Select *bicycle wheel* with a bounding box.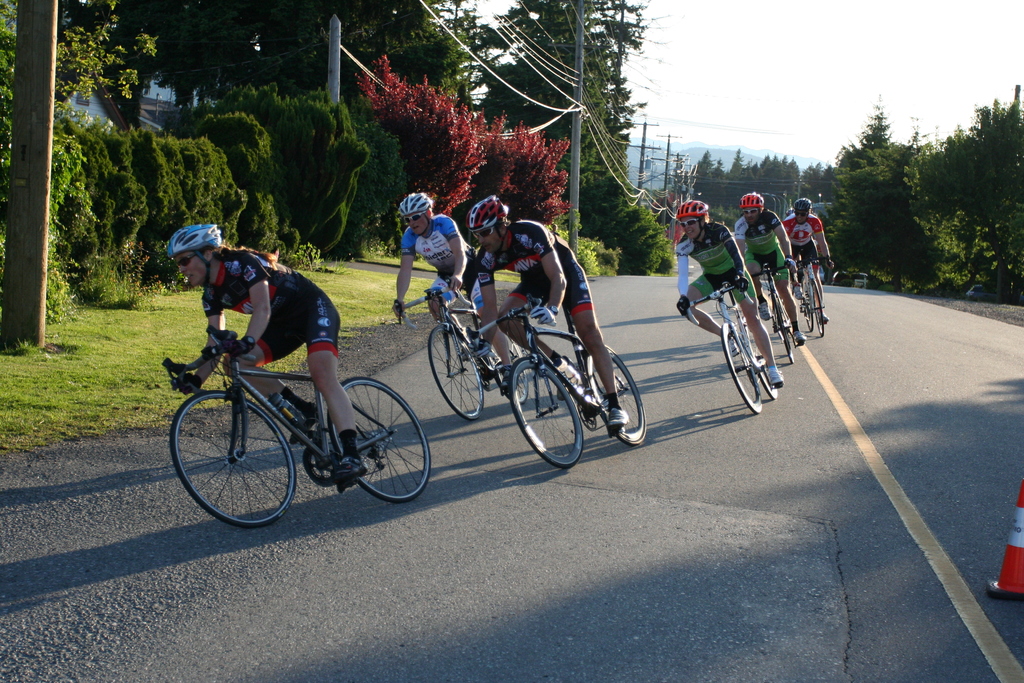
(327,374,432,504).
